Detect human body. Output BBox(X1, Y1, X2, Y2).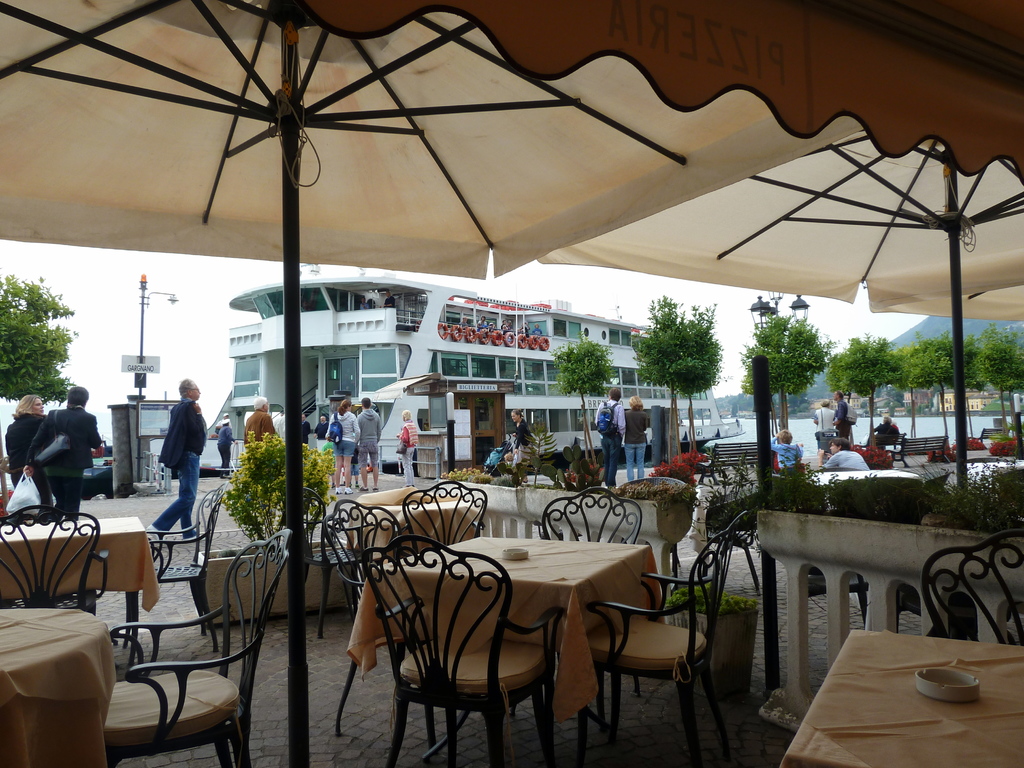
BBox(508, 409, 531, 474).
